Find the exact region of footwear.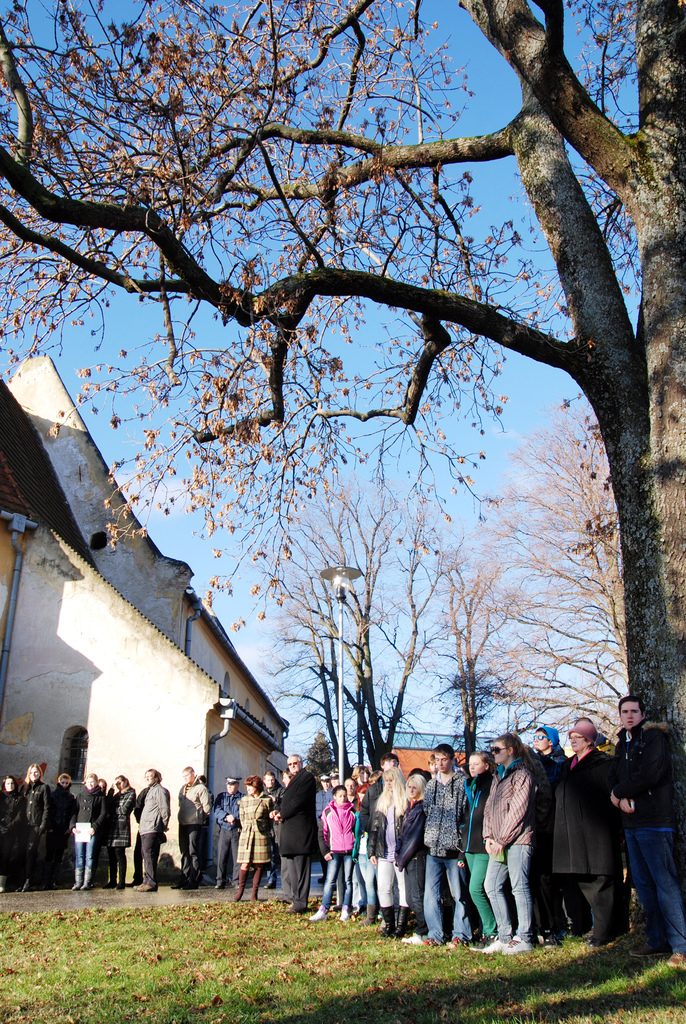
Exact region: box=[186, 882, 198, 890].
